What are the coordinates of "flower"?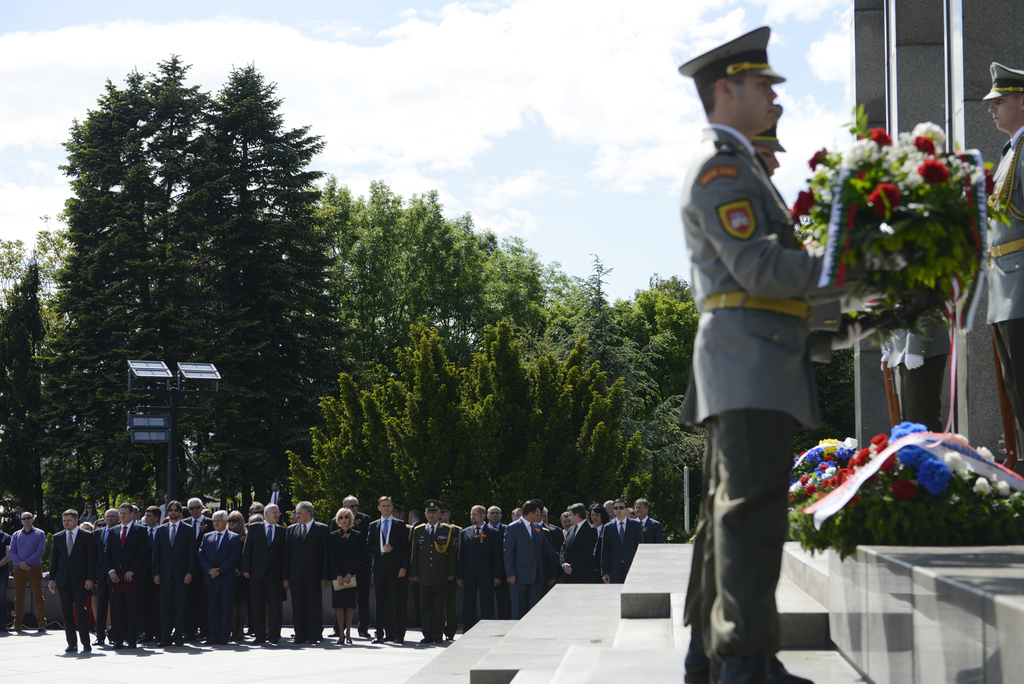
(811,161,835,193).
